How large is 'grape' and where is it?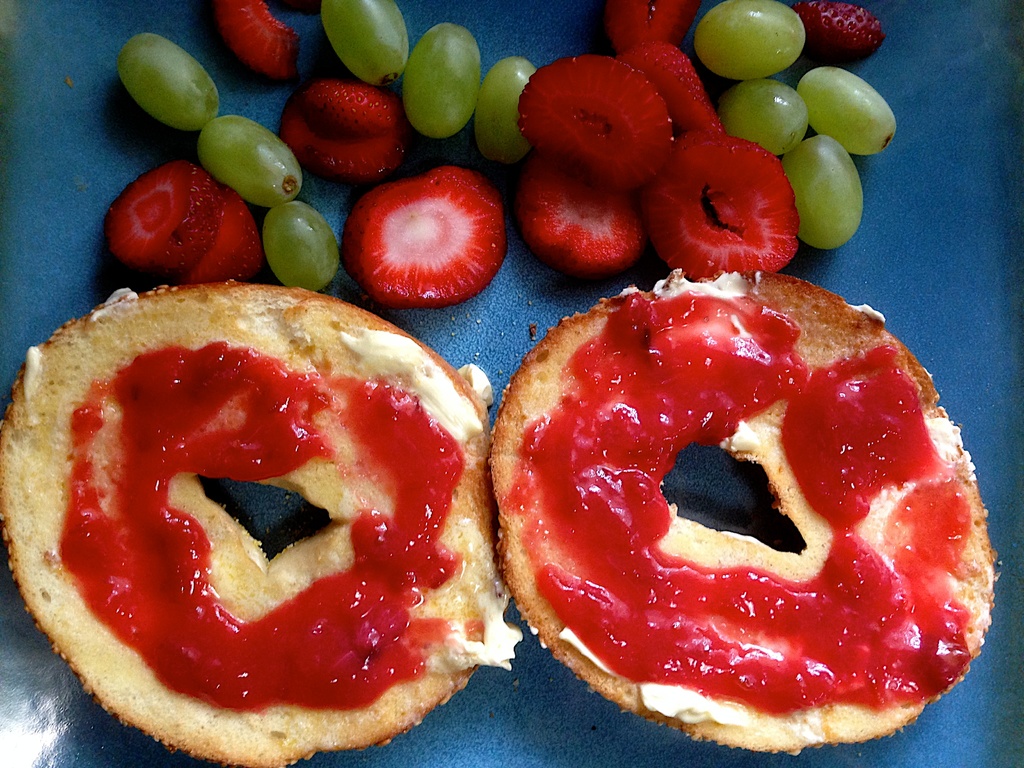
Bounding box: [x1=784, y1=135, x2=863, y2=252].
